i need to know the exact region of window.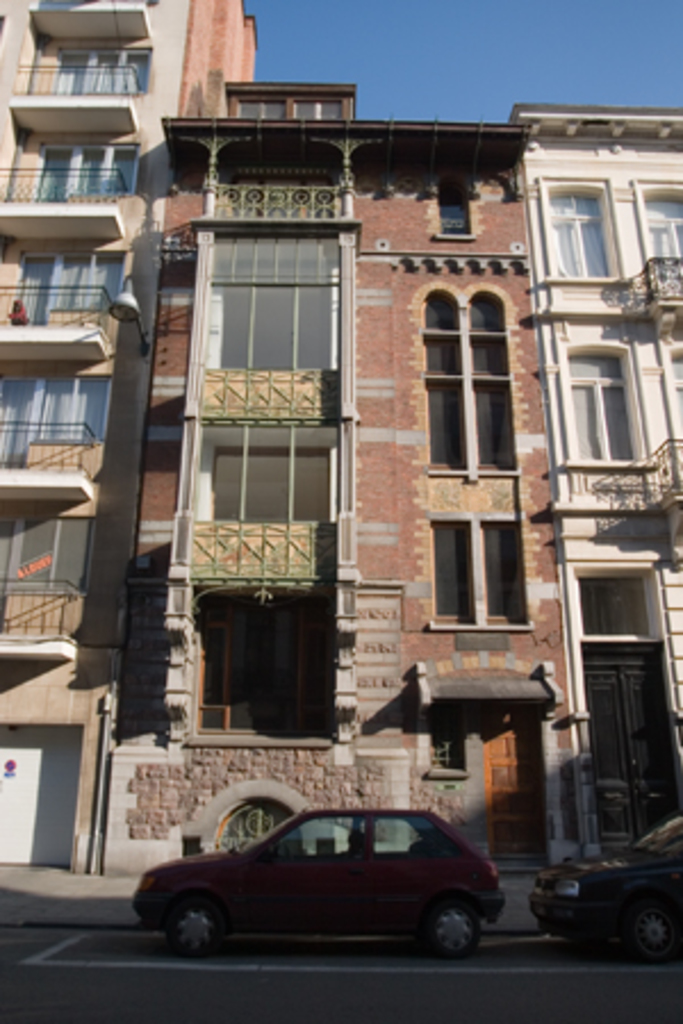
Region: 207,230,342,371.
